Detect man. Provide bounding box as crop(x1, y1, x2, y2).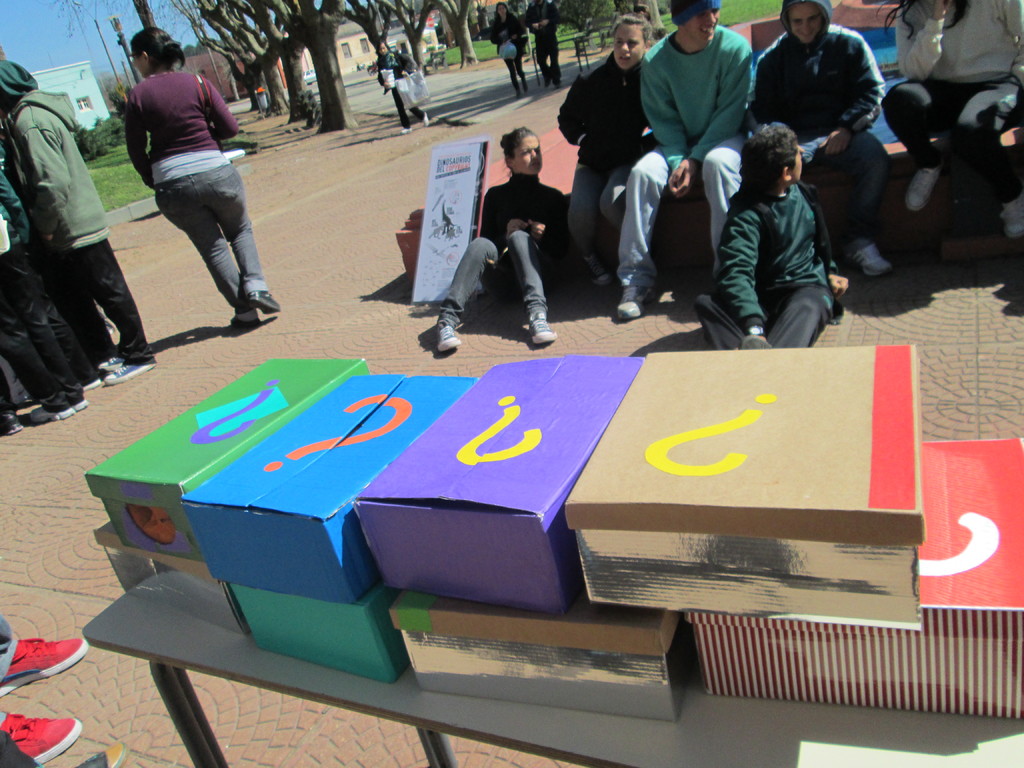
crop(689, 116, 844, 346).
